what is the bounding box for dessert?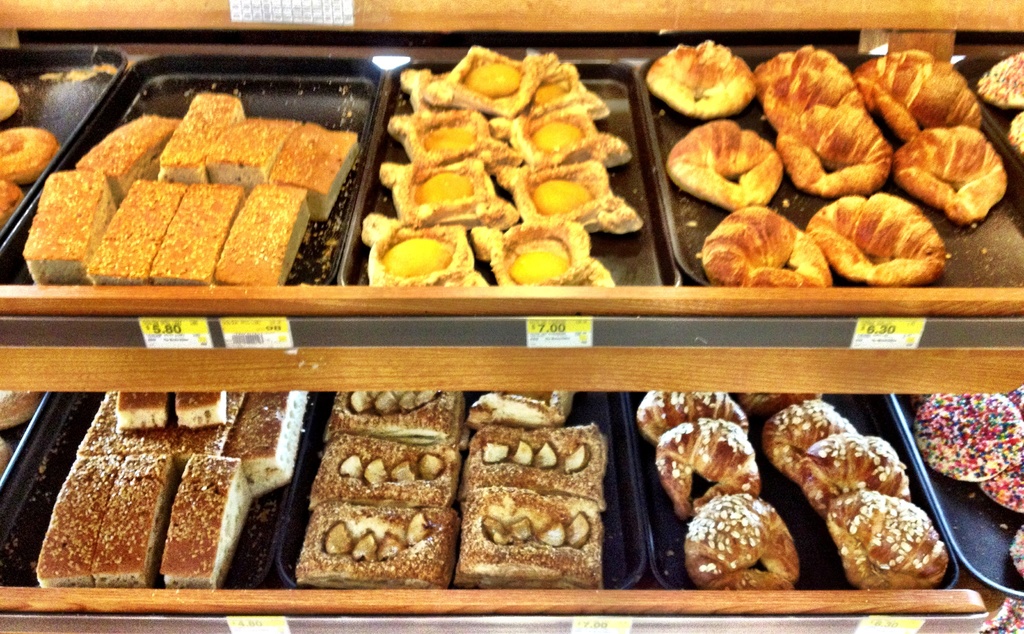
locate(512, 107, 611, 159).
